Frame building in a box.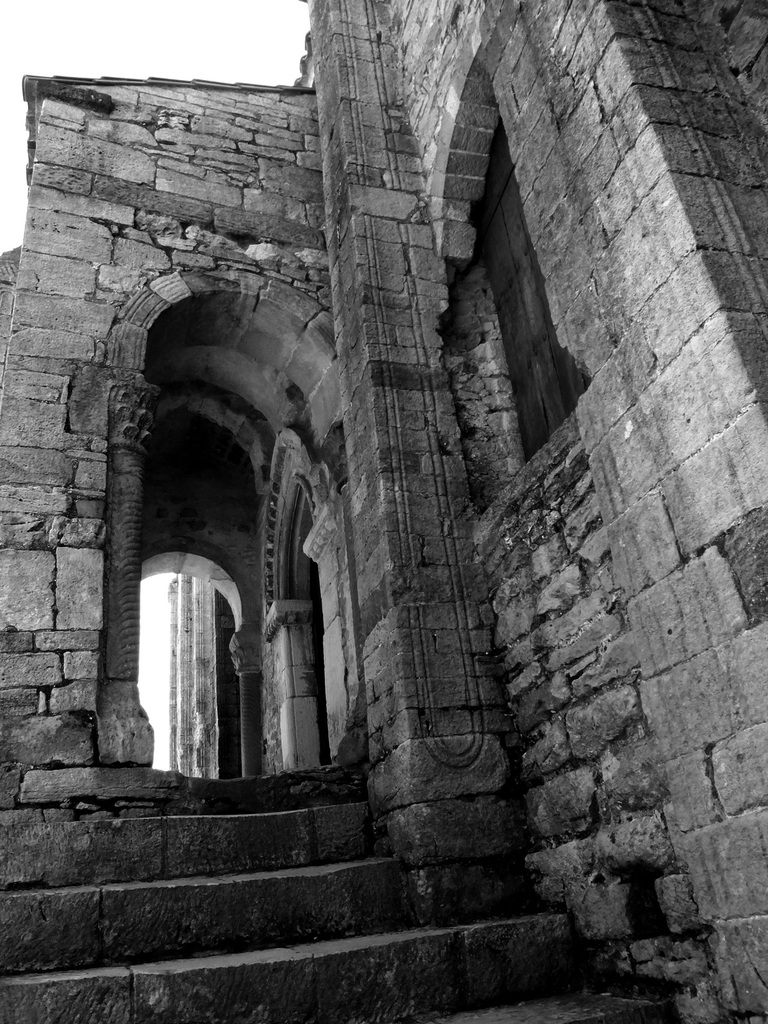
0, 6, 767, 1016.
